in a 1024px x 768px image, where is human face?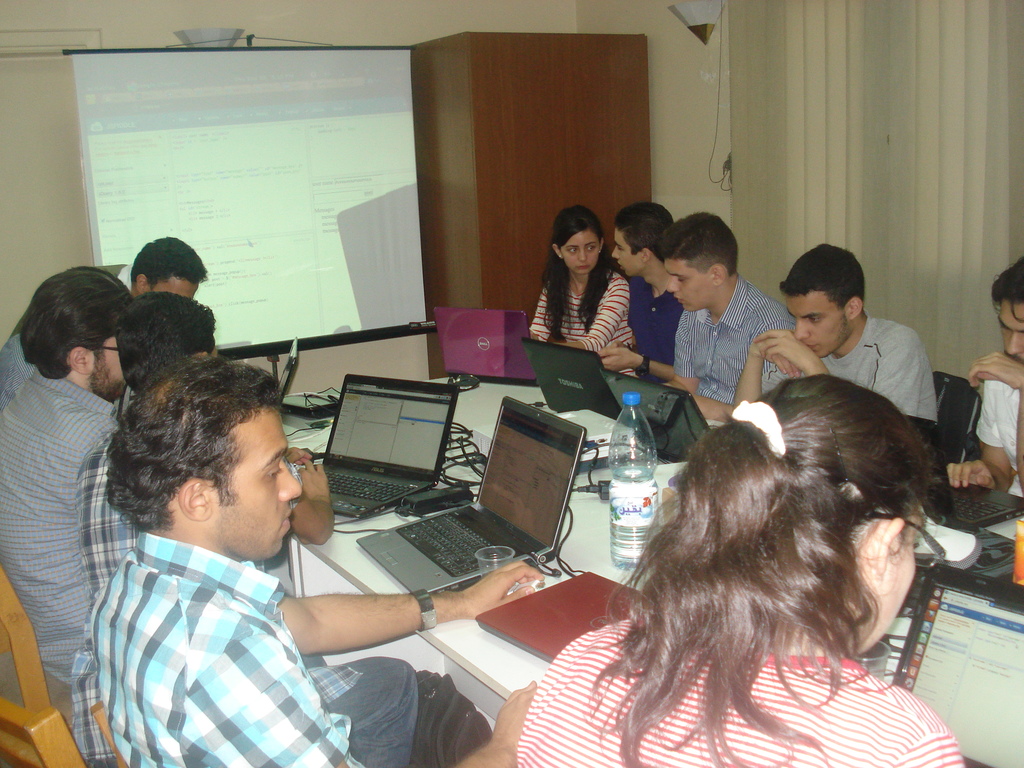
BBox(659, 260, 710, 311).
